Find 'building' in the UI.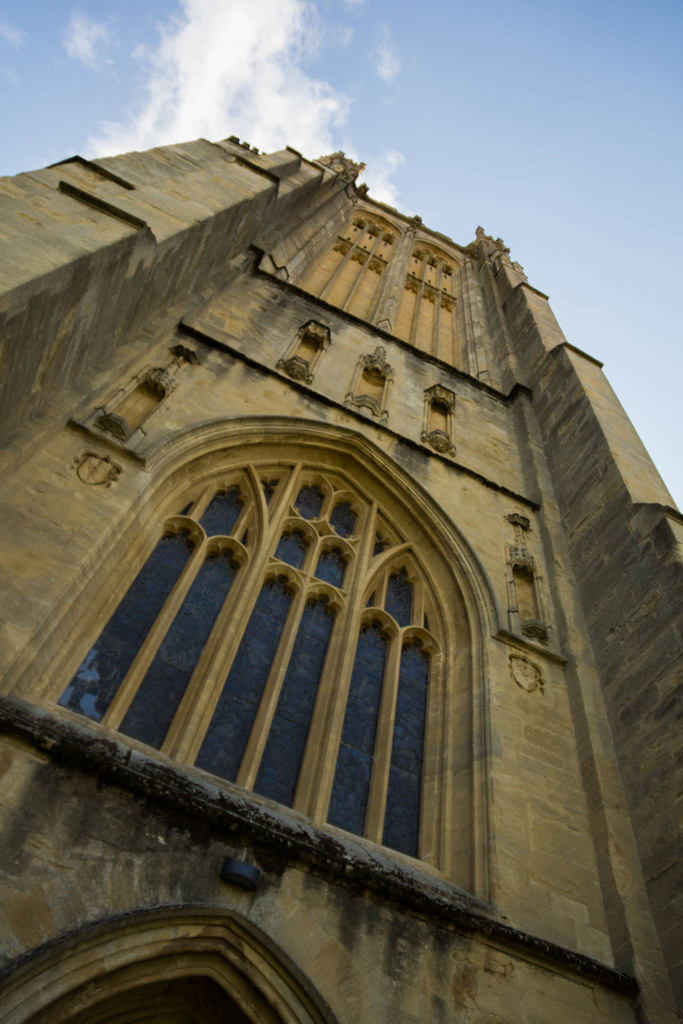
UI element at crop(0, 138, 682, 1023).
